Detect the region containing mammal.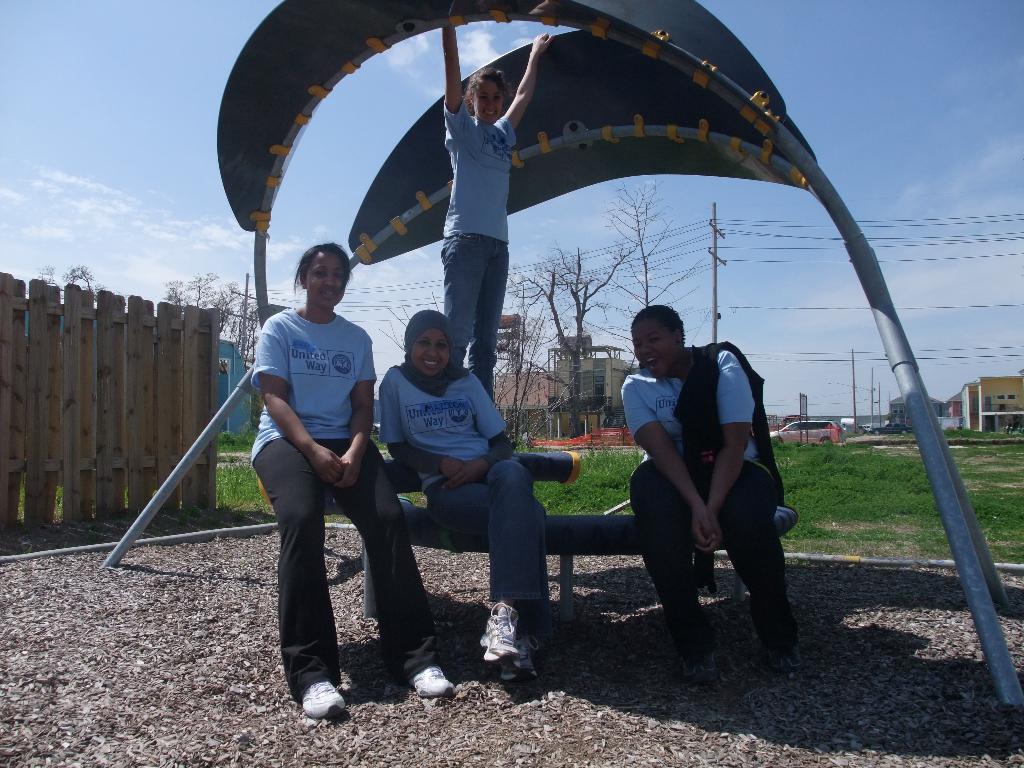
<region>437, 20, 554, 396</region>.
